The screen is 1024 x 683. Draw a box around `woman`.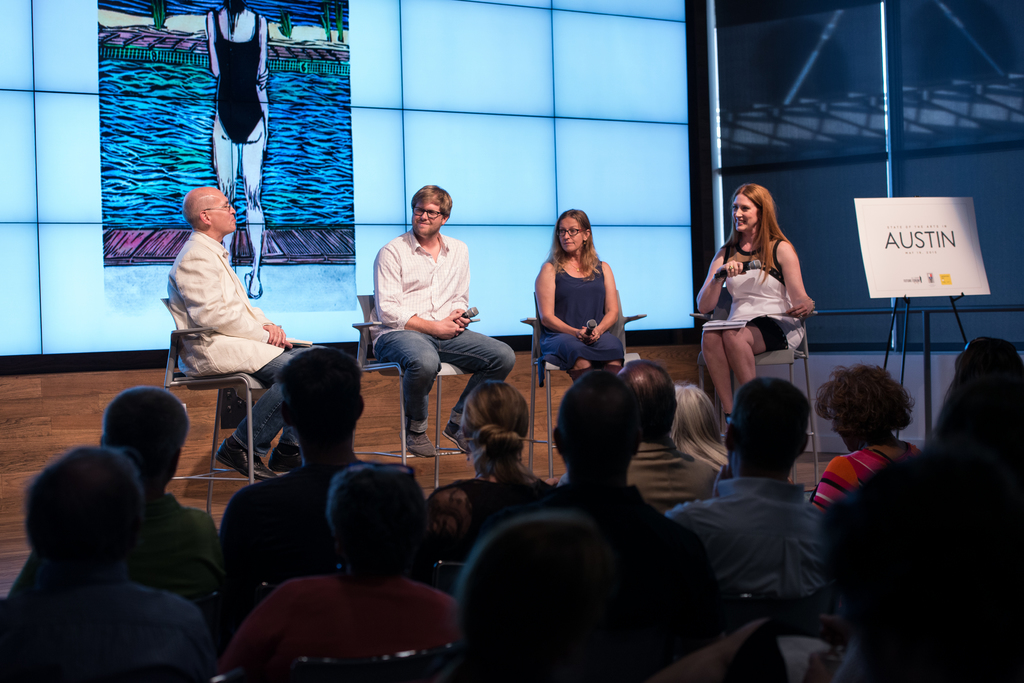
x1=429, y1=378, x2=562, y2=556.
